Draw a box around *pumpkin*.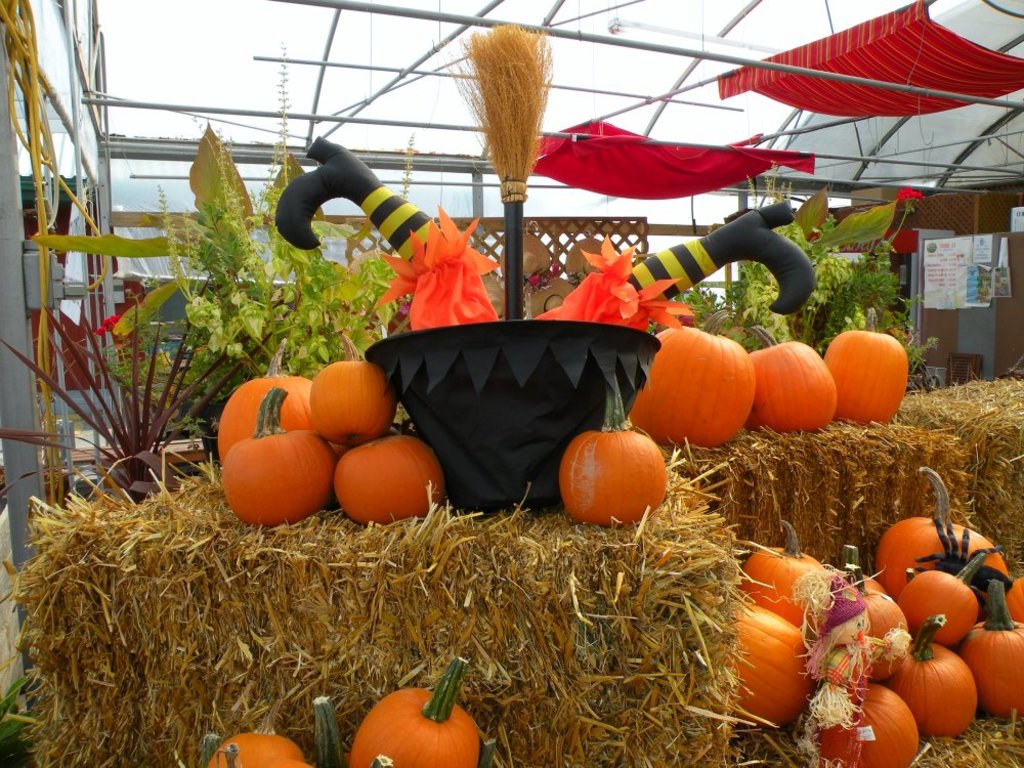
pyautogui.locateOnScreen(823, 330, 908, 425).
